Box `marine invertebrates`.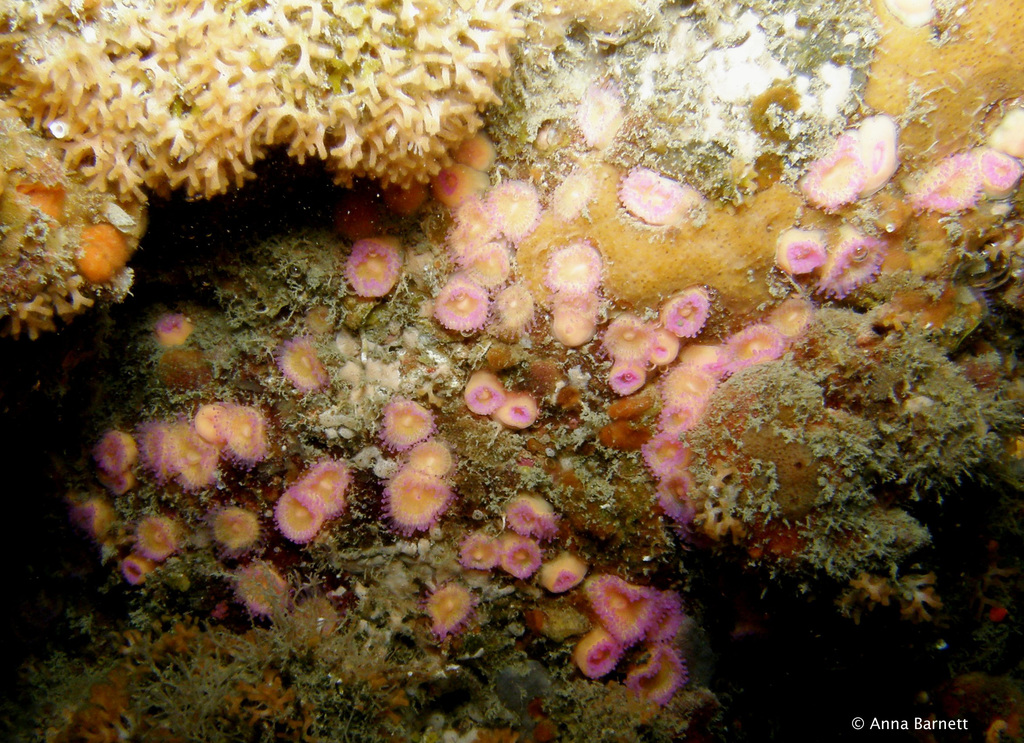
Rect(504, 487, 593, 557).
